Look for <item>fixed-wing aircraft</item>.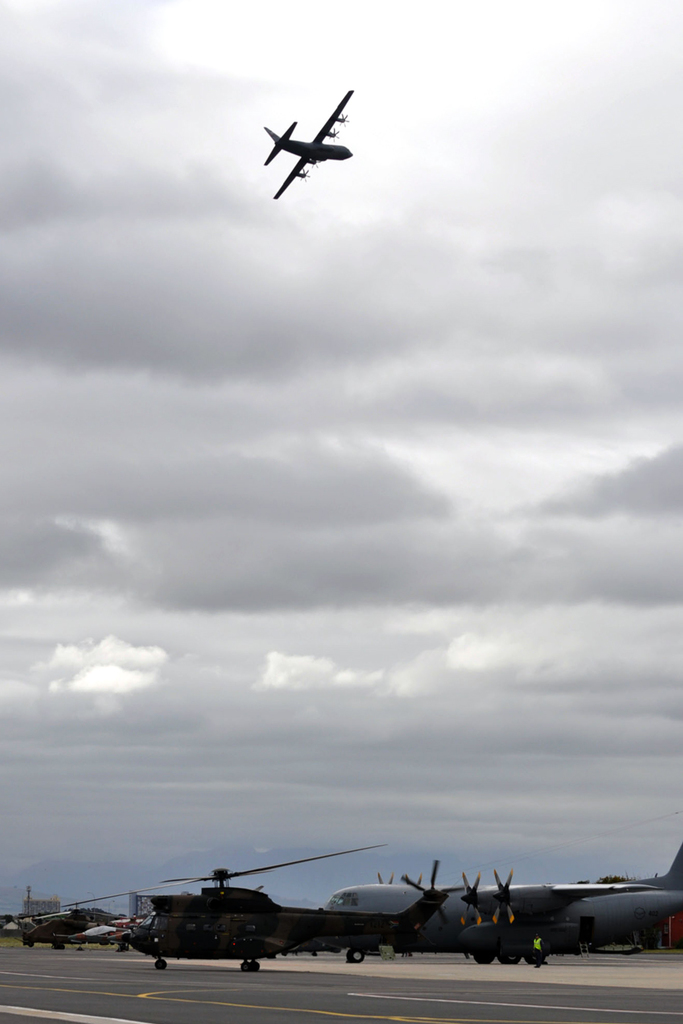
Found: x1=13, y1=884, x2=134, y2=953.
